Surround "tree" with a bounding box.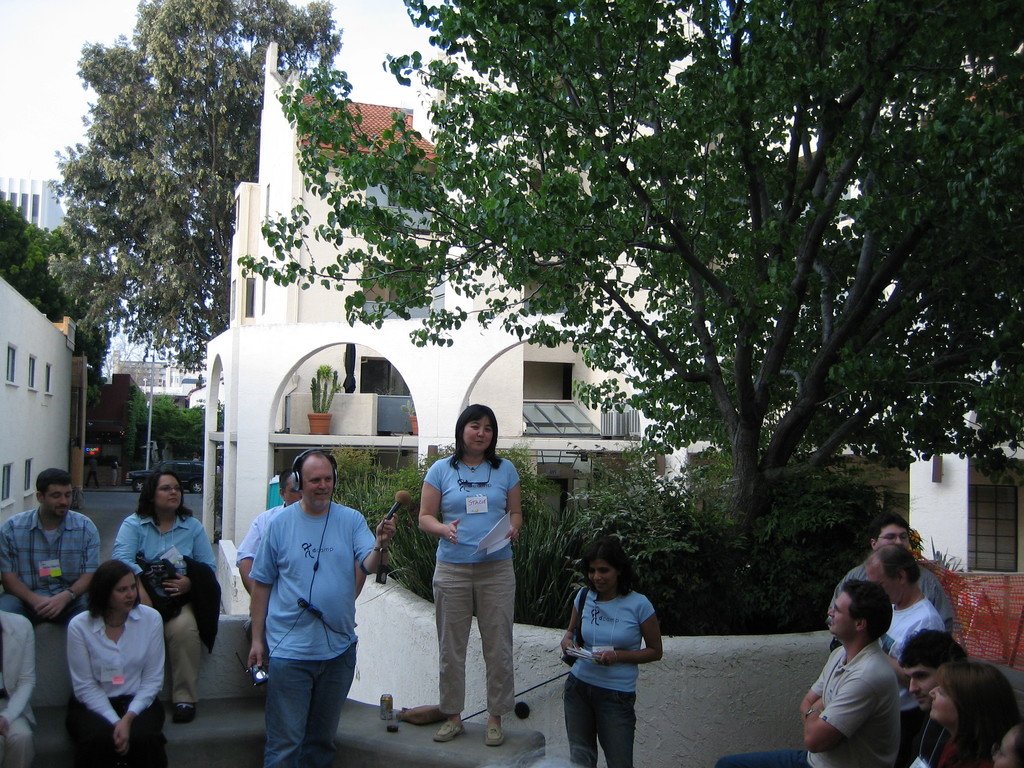
bbox=[227, 0, 1023, 646].
